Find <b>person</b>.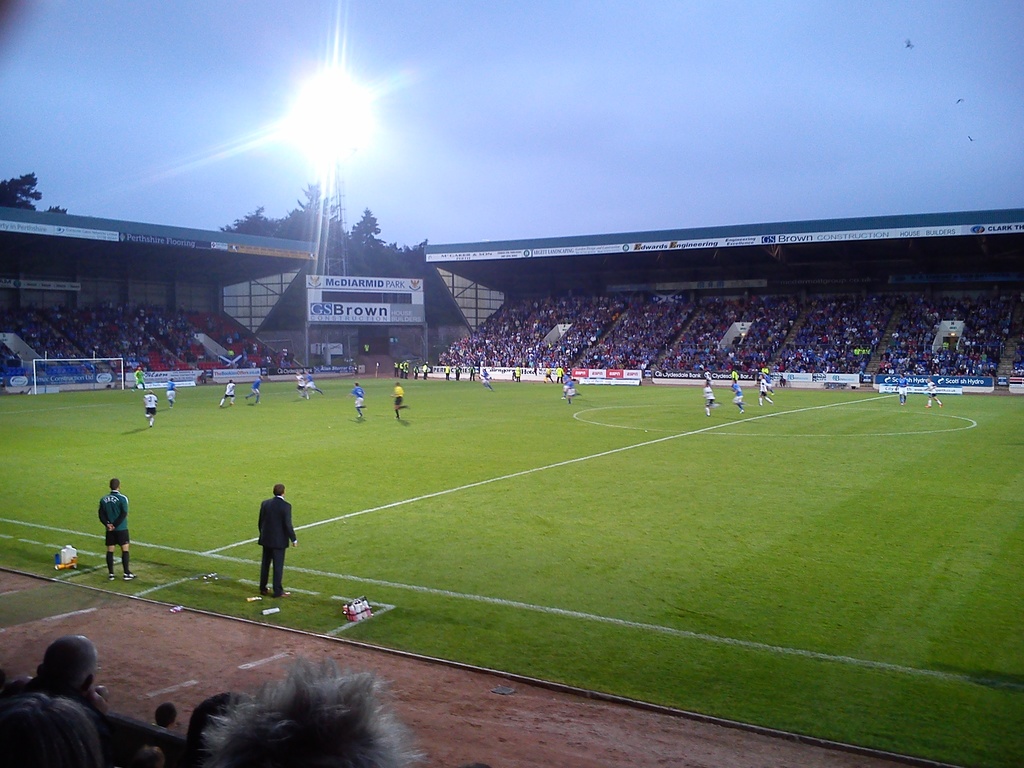
[left=218, top=376, right=235, bottom=408].
